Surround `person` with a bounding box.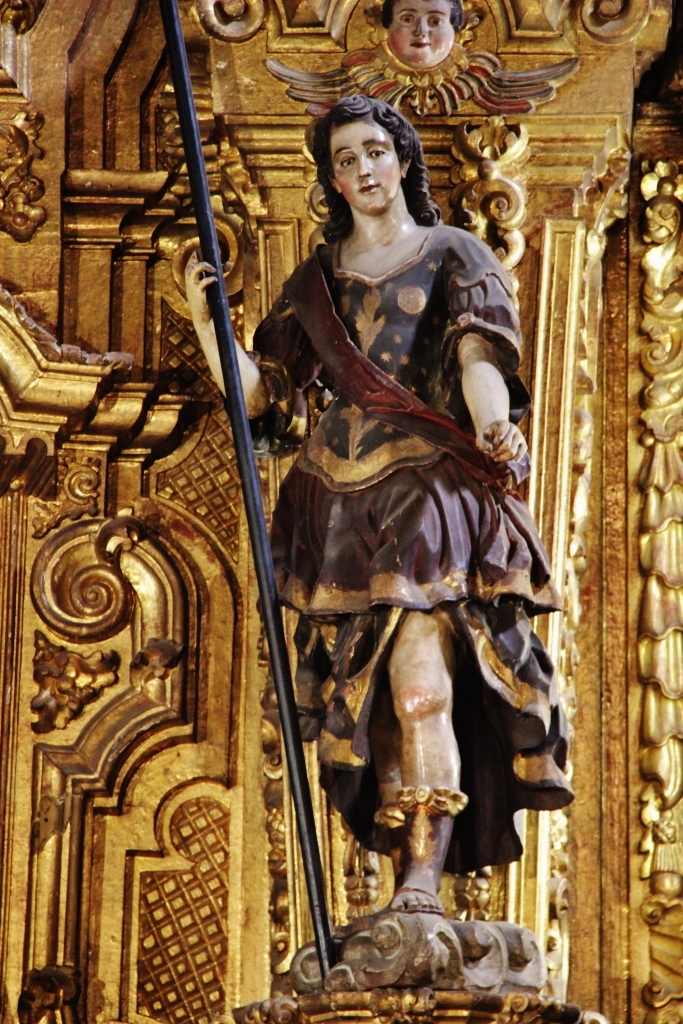
<bbox>267, 121, 539, 1023</bbox>.
